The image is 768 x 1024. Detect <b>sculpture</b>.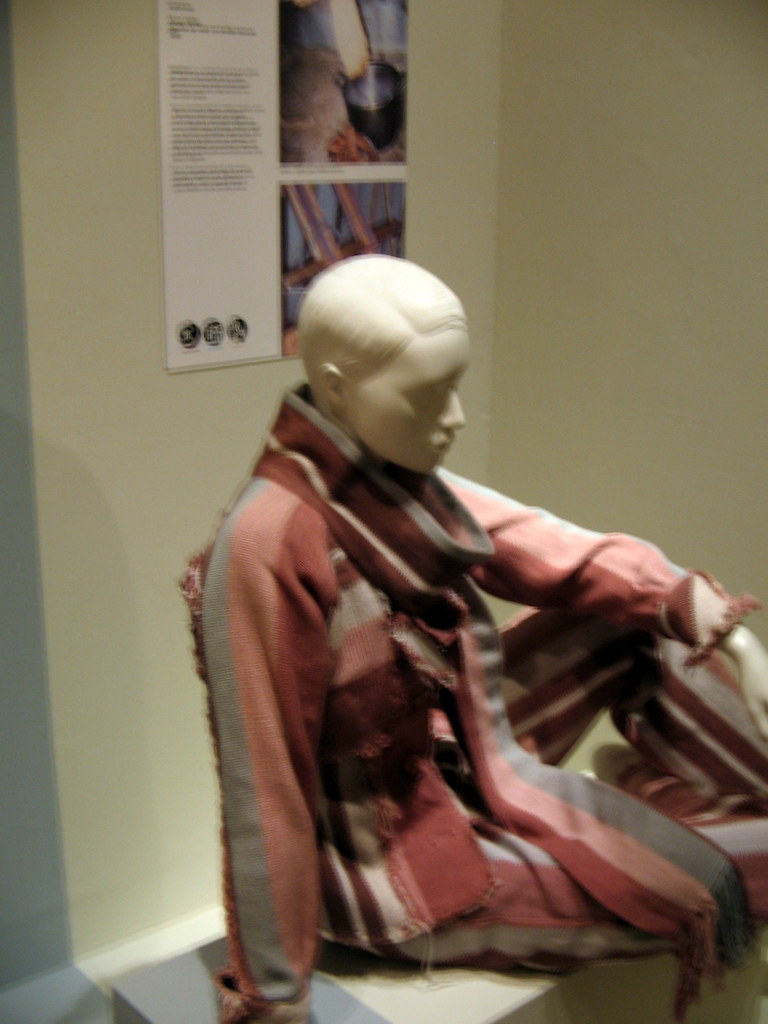
Detection: 136 214 767 1023.
